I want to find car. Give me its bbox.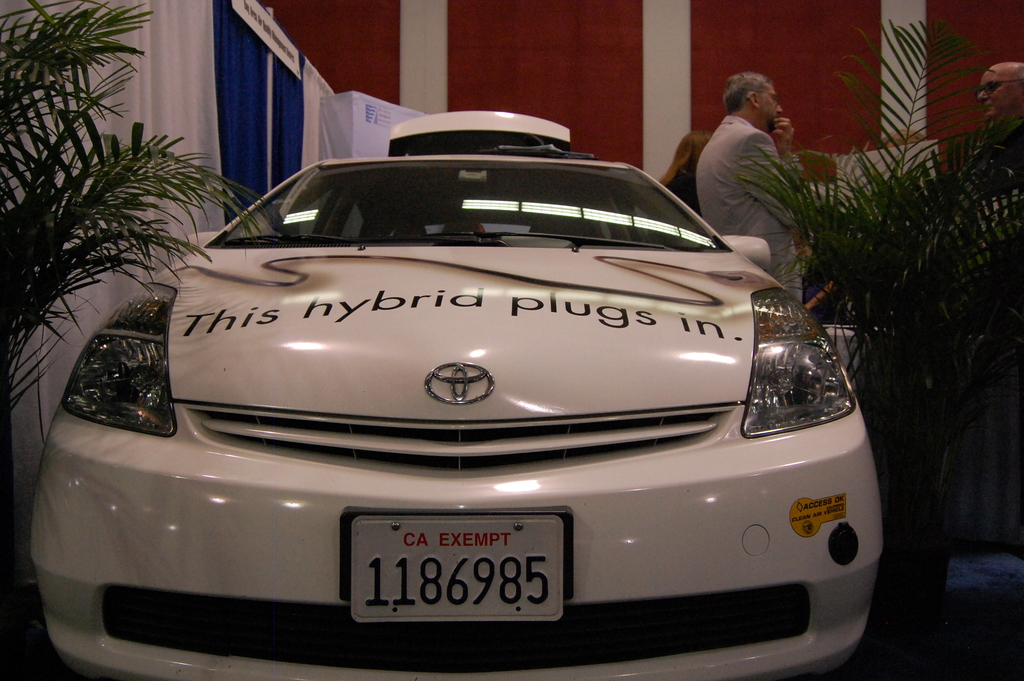
locate(26, 105, 900, 680).
